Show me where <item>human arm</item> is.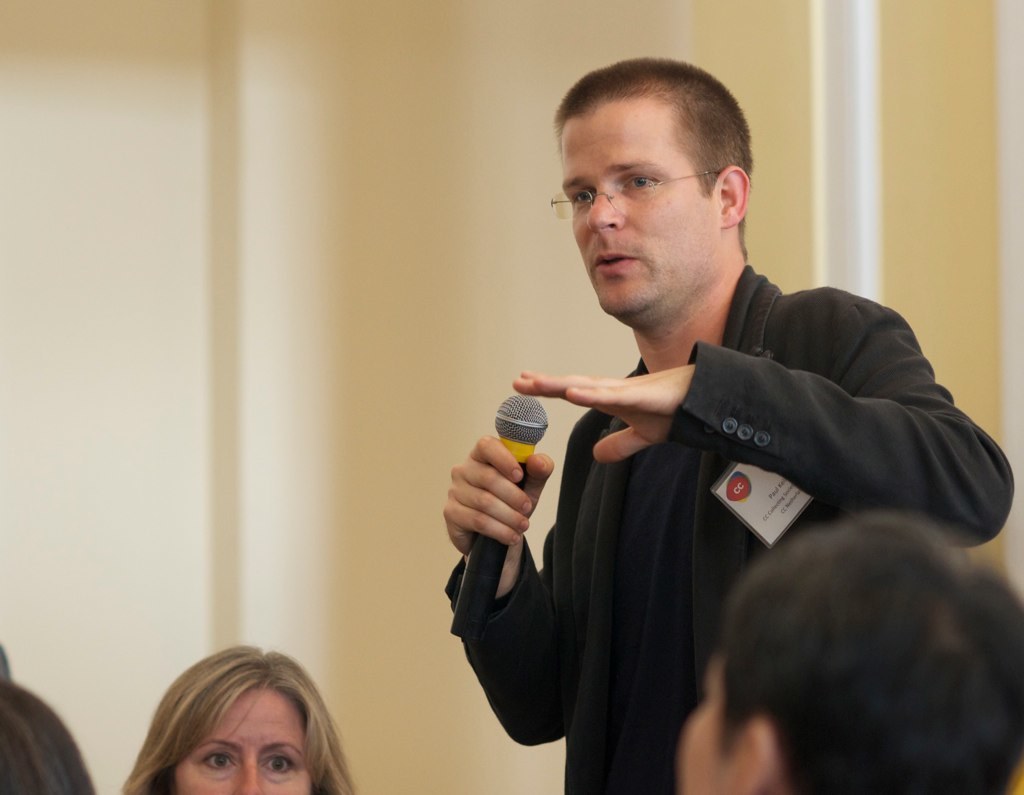
<item>human arm</item> is at Rect(509, 263, 1013, 577).
